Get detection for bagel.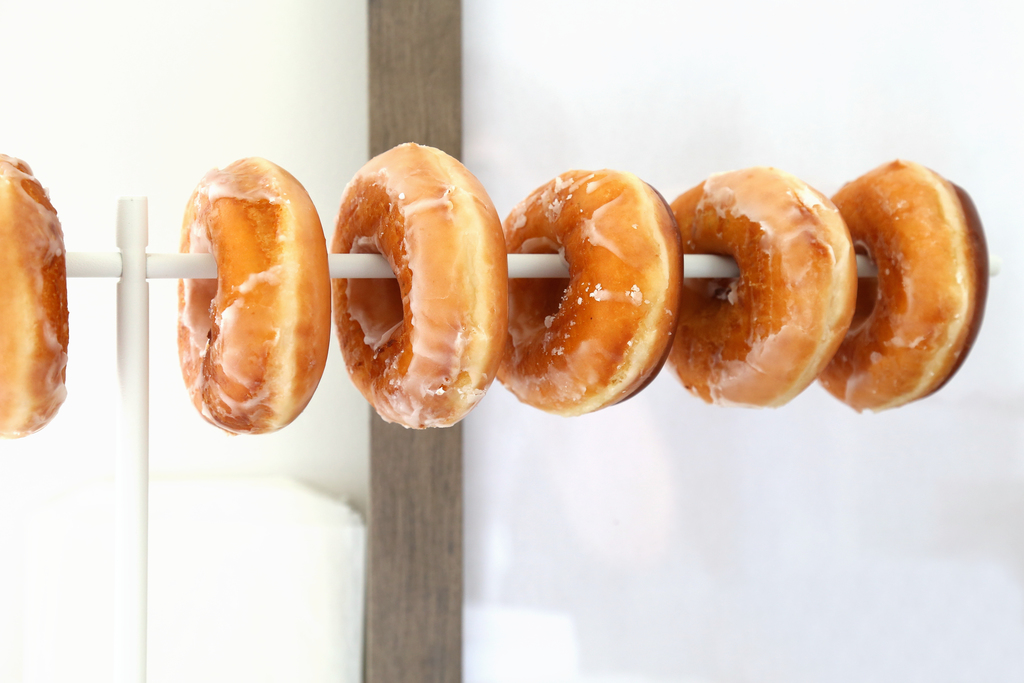
Detection: box=[500, 167, 687, 414].
